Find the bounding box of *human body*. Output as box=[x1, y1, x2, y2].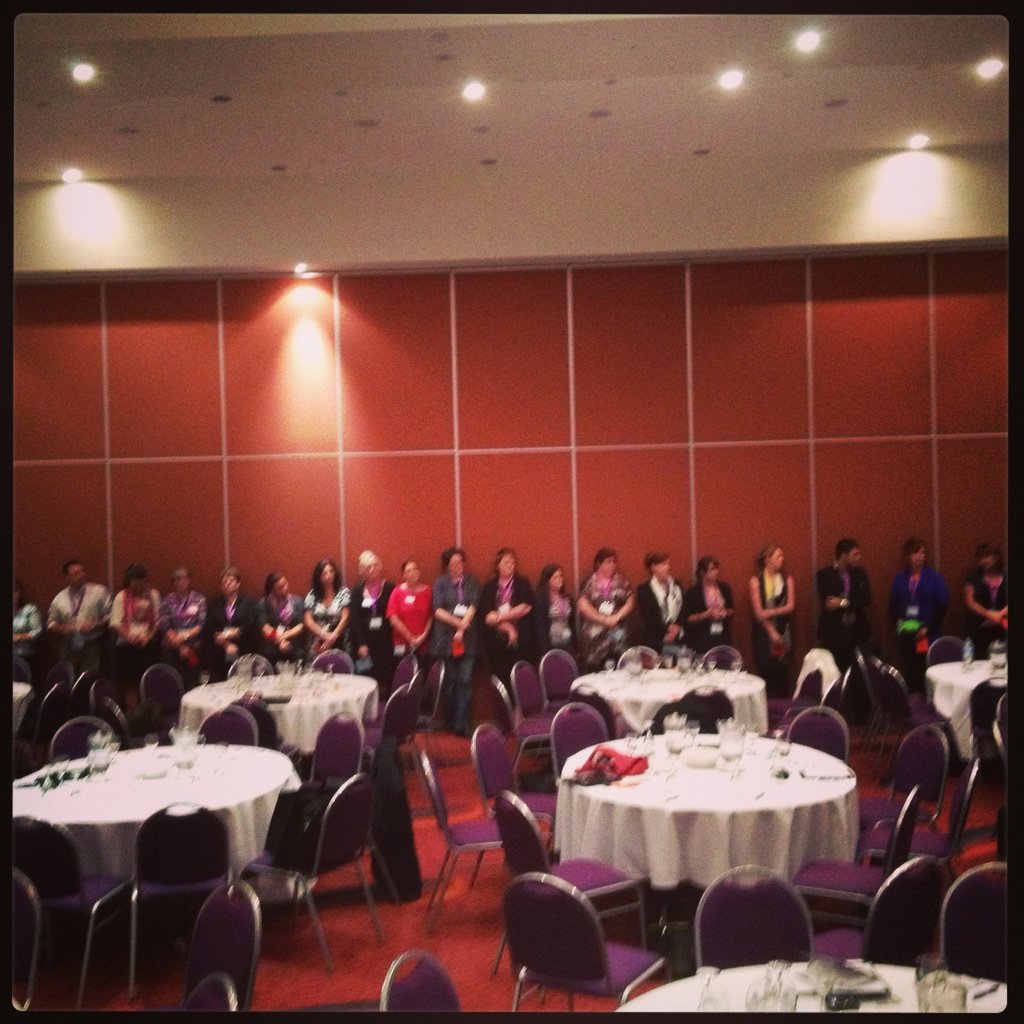
box=[476, 550, 529, 681].
